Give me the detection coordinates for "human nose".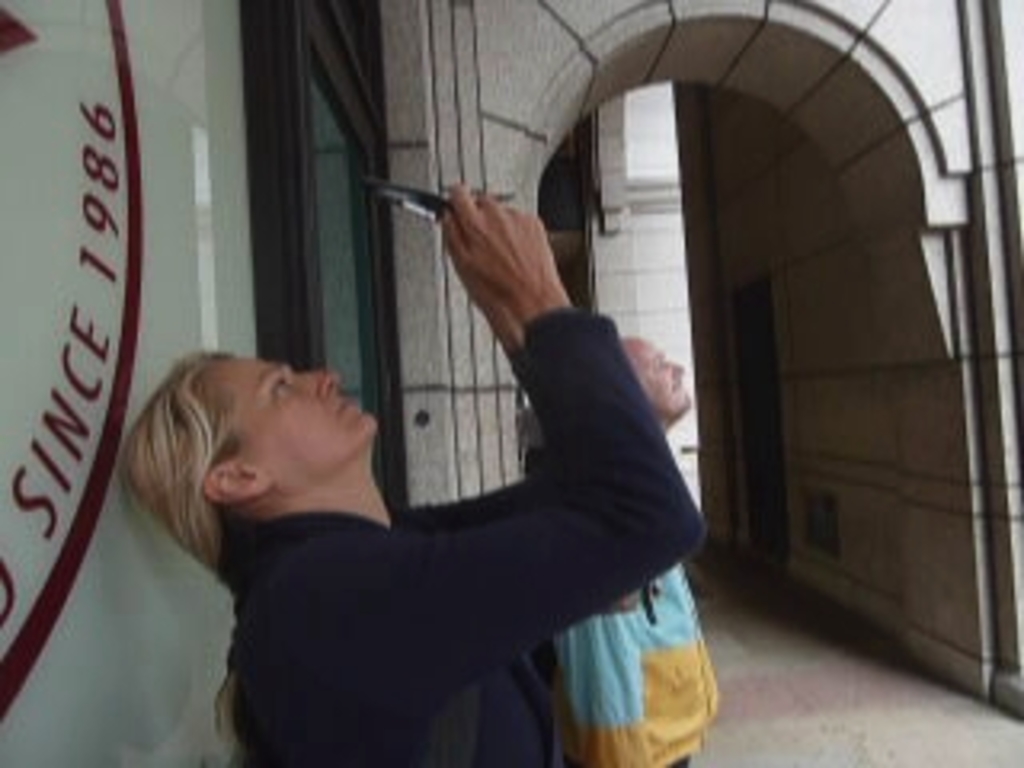
x1=666 y1=362 x2=682 y2=378.
